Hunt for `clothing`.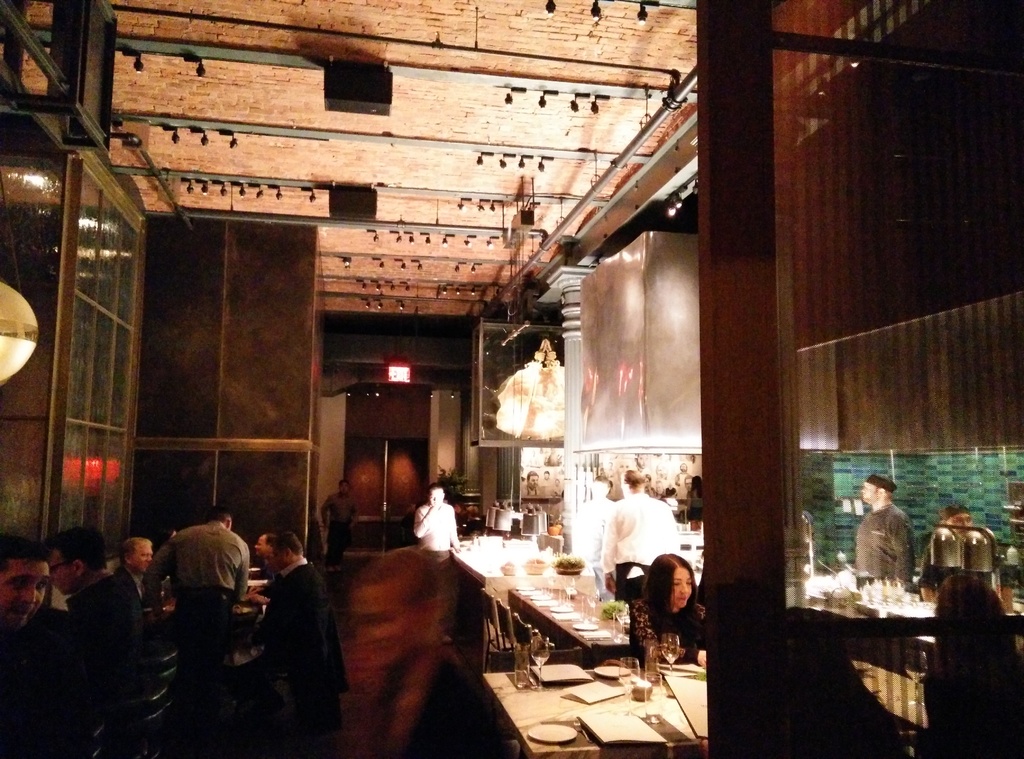
Hunted down at (623,585,712,670).
